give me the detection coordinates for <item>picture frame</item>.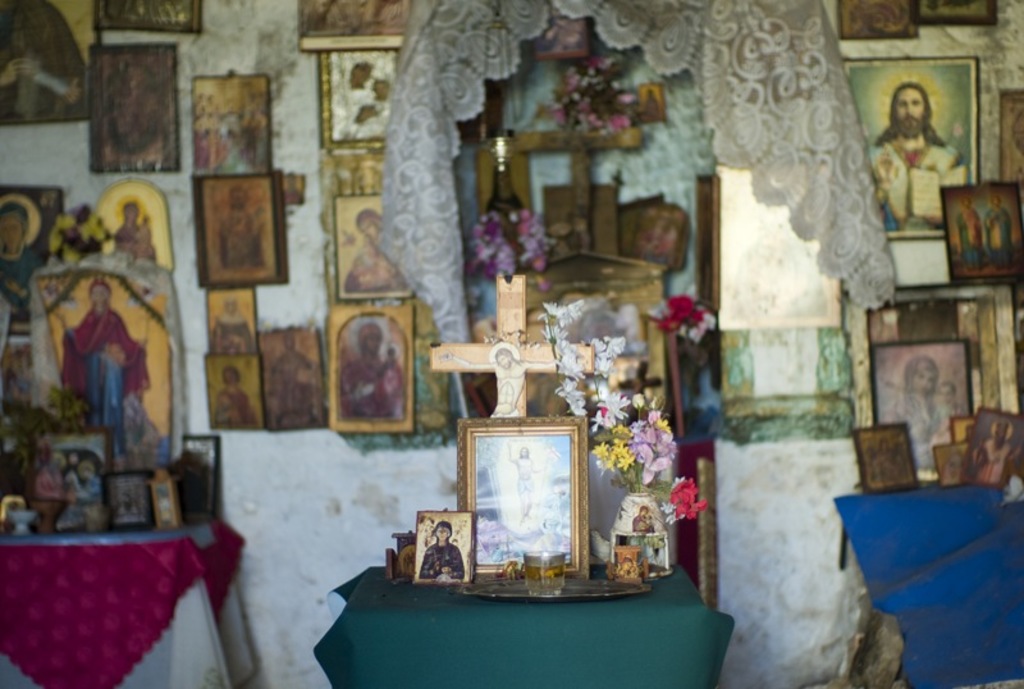
[x1=544, y1=179, x2=622, y2=269].
